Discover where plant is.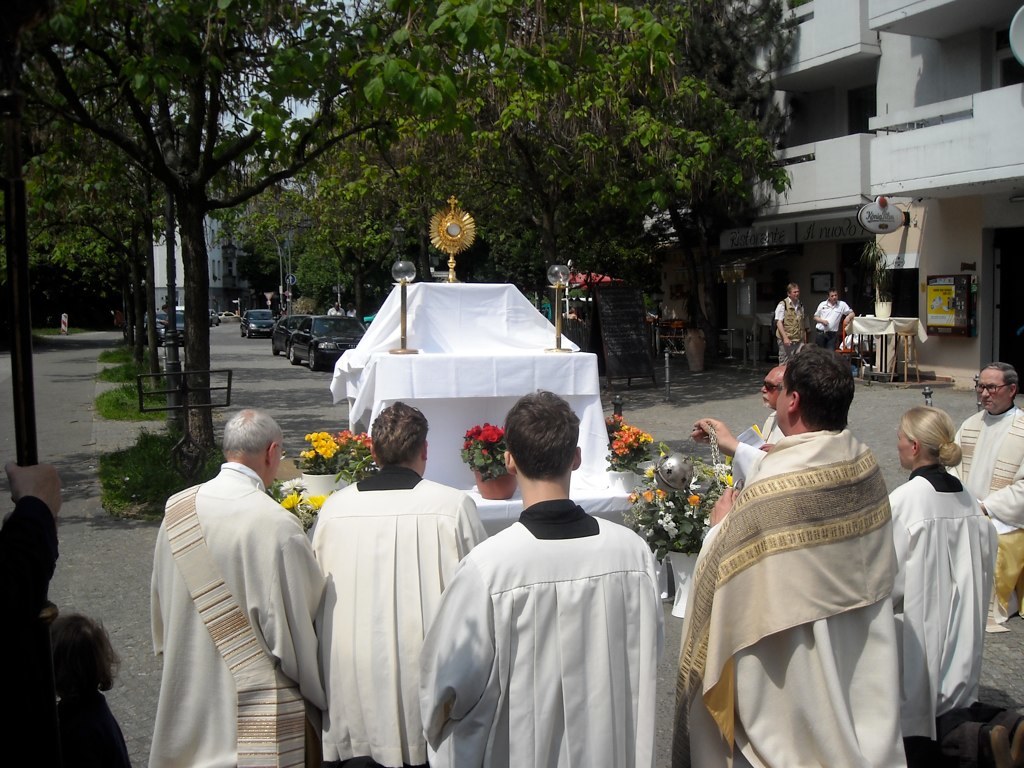
Discovered at 296,428,346,480.
